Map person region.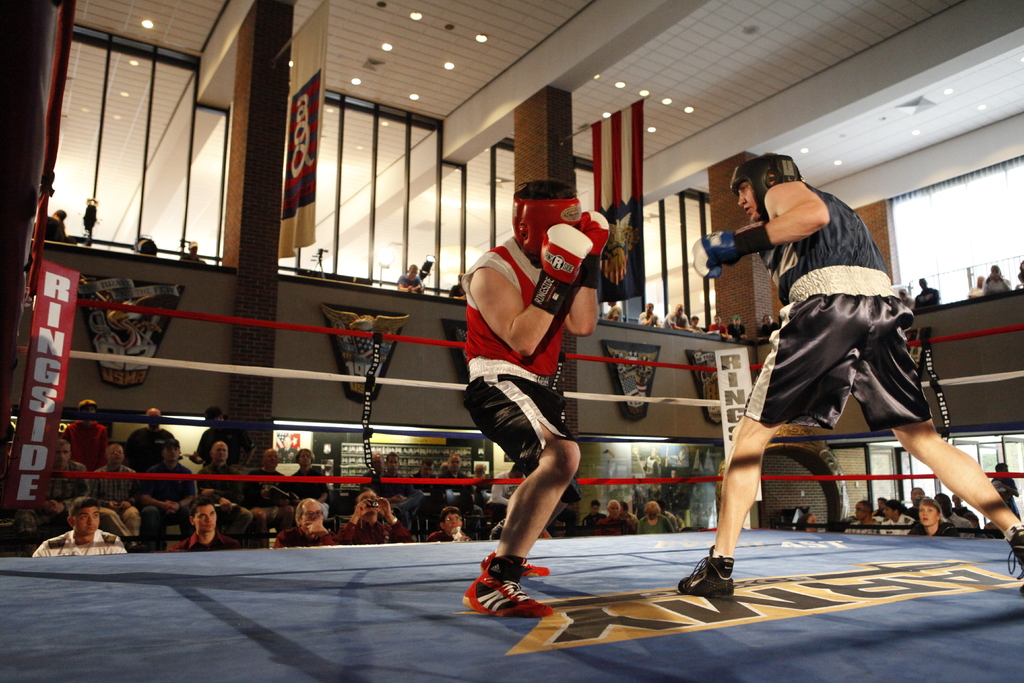
Mapped to {"left": 758, "top": 314, "right": 783, "bottom": 340}.
